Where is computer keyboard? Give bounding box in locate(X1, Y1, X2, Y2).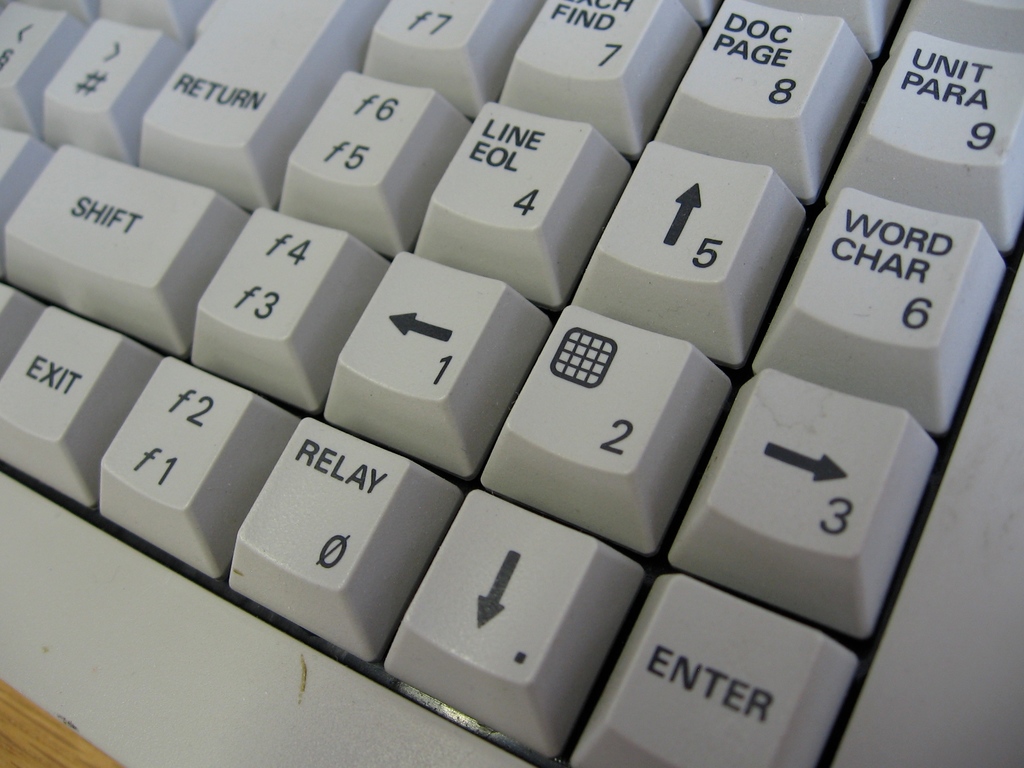
locate(0, 0, 1023, 767).
